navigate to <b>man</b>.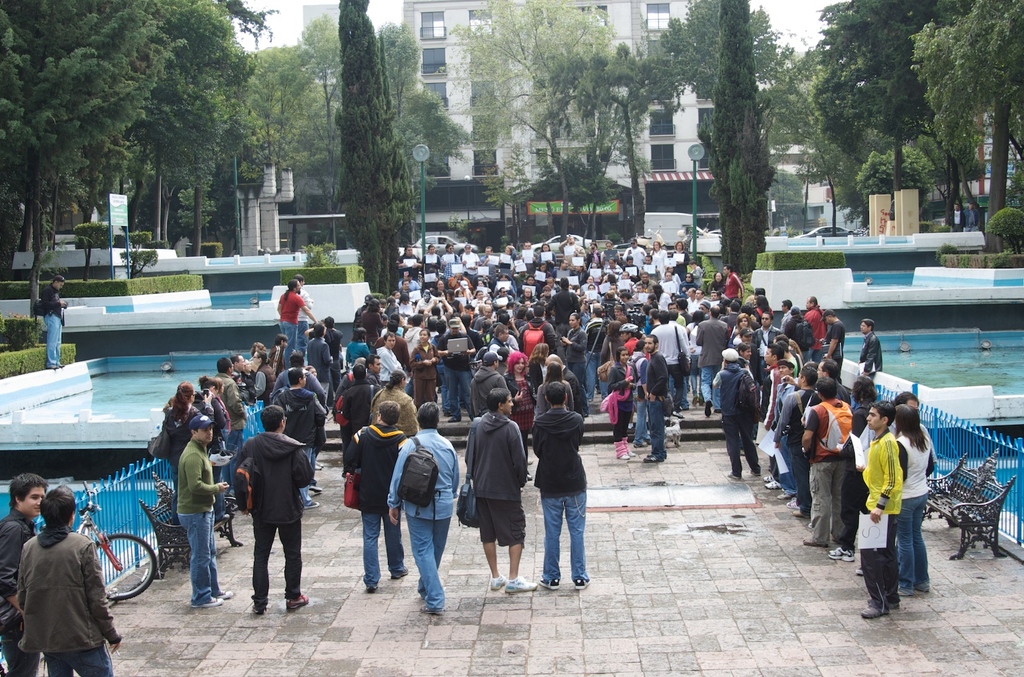
Navigation target: {"left": 637, "top": 270, "right": 654, "bottom": 289}.
